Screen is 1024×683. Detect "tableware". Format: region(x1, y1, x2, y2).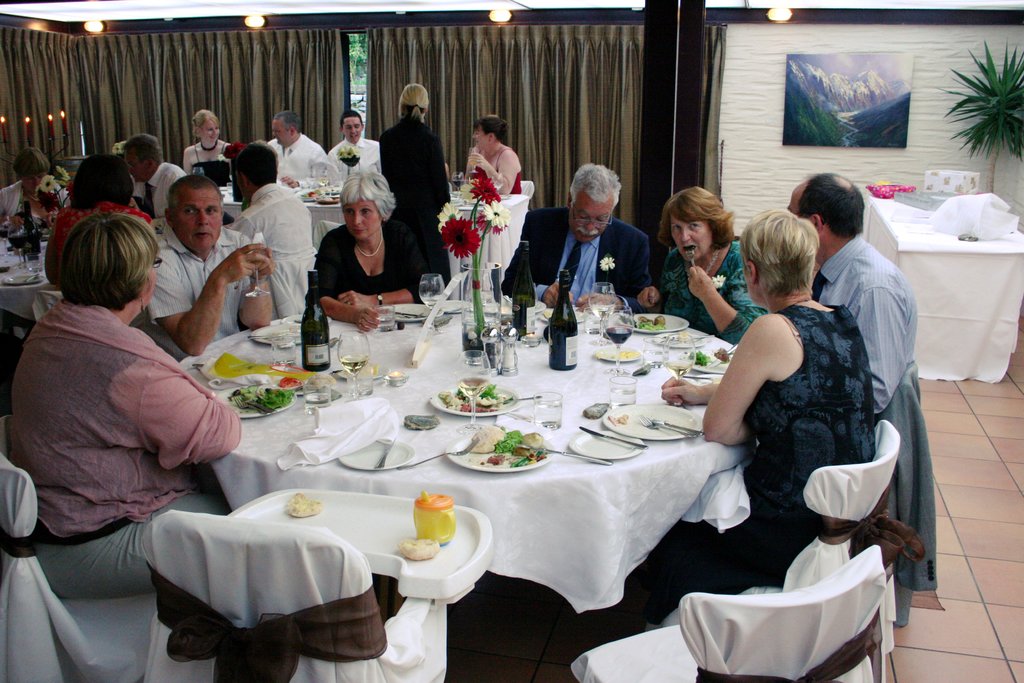
region(246, 329, 296, 336).
